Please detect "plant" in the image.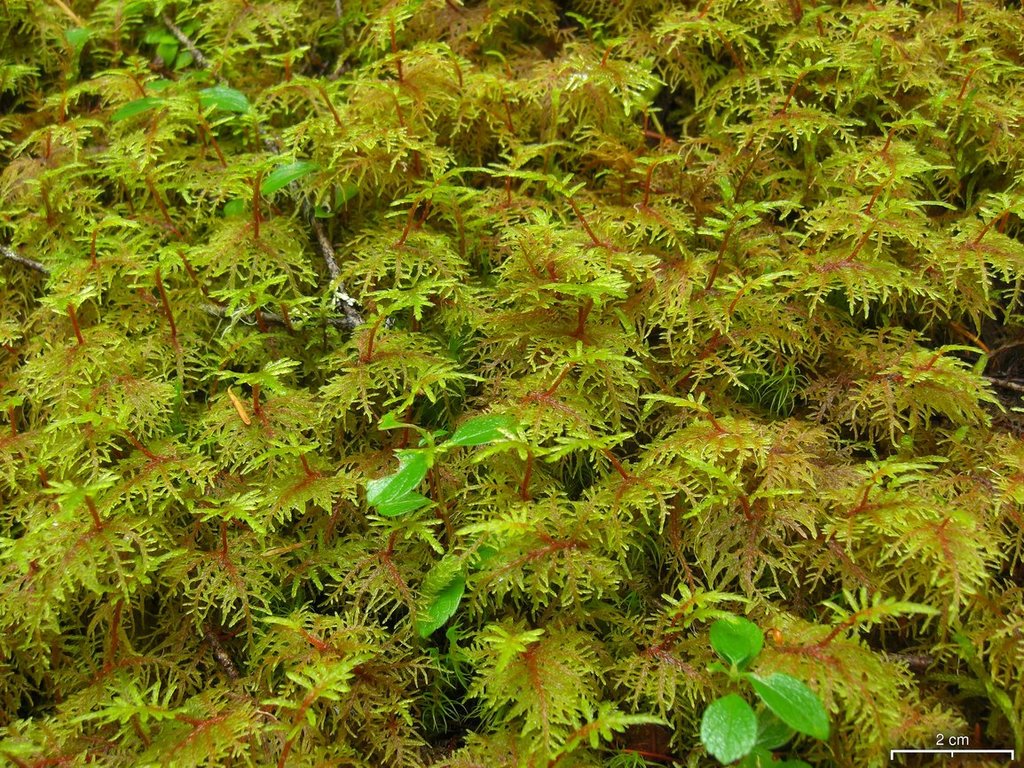
(left=24, top=27, right=1012, bottom=753).
